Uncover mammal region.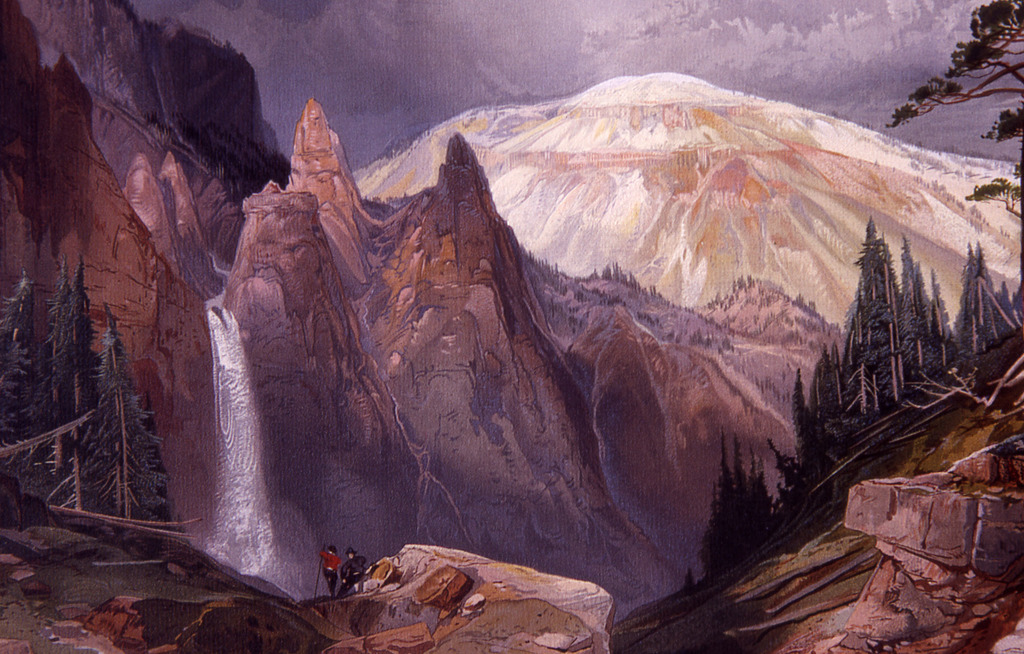
Uncovered: <region>339, 546, 368, 588</region>.
